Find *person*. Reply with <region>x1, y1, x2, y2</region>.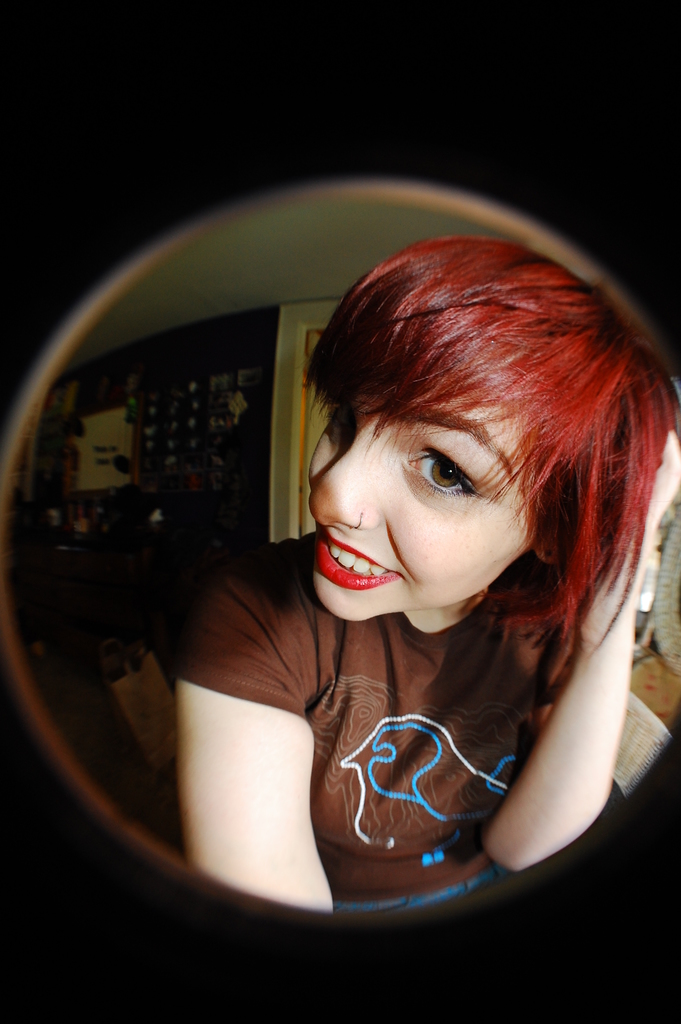
<region>174, 237, 680, 910</region>.
